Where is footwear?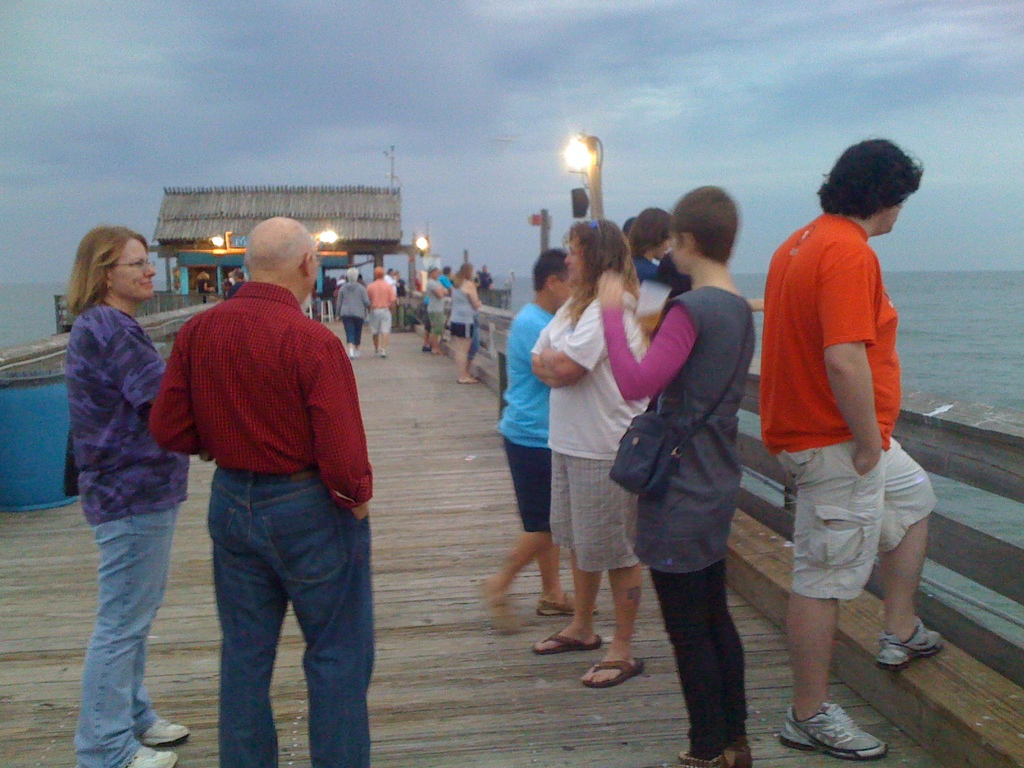
box=[116, 738, 179, 767].
